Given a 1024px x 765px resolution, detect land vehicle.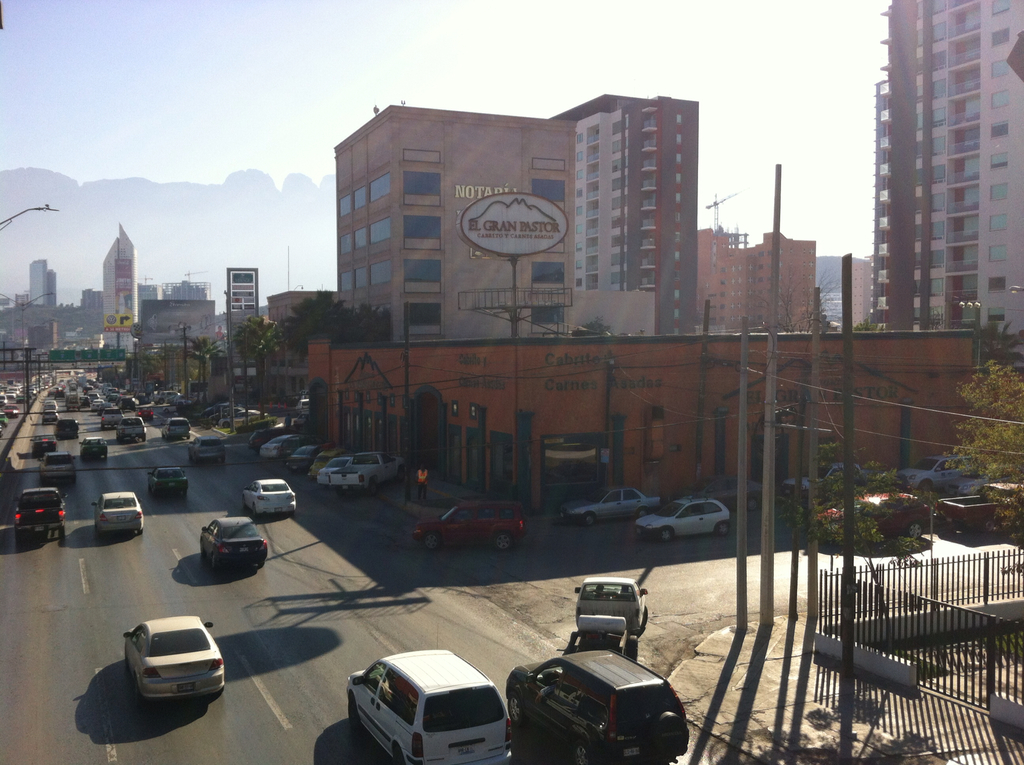
{"x1": 94, "y1": 490, "x2": 138, "y2": 533}.
